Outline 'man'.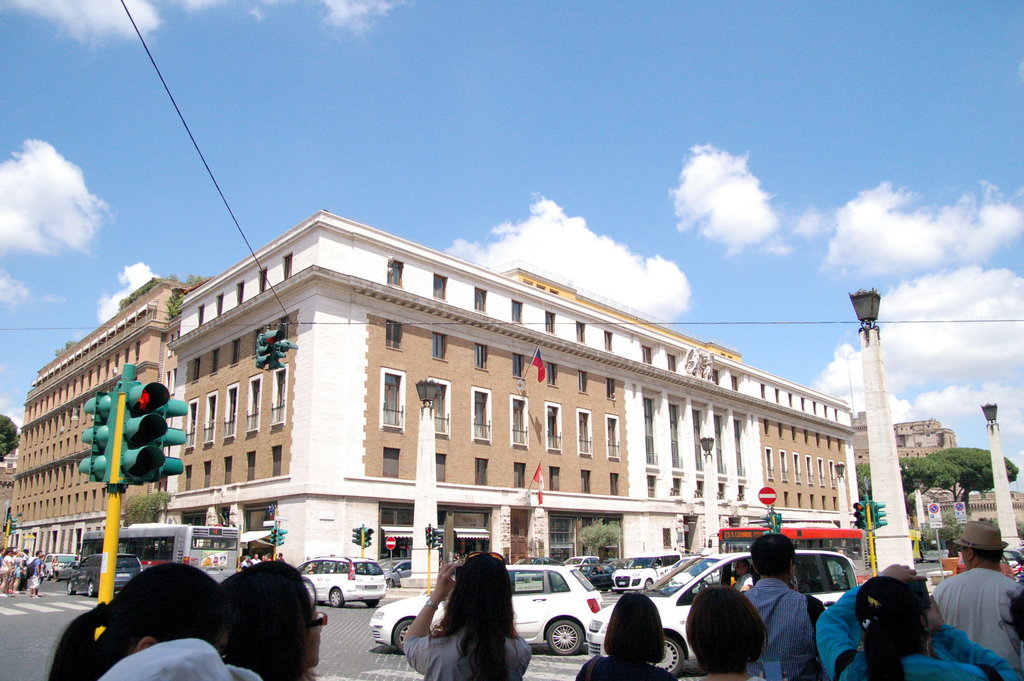
Outline: 949:550:1015:665.
